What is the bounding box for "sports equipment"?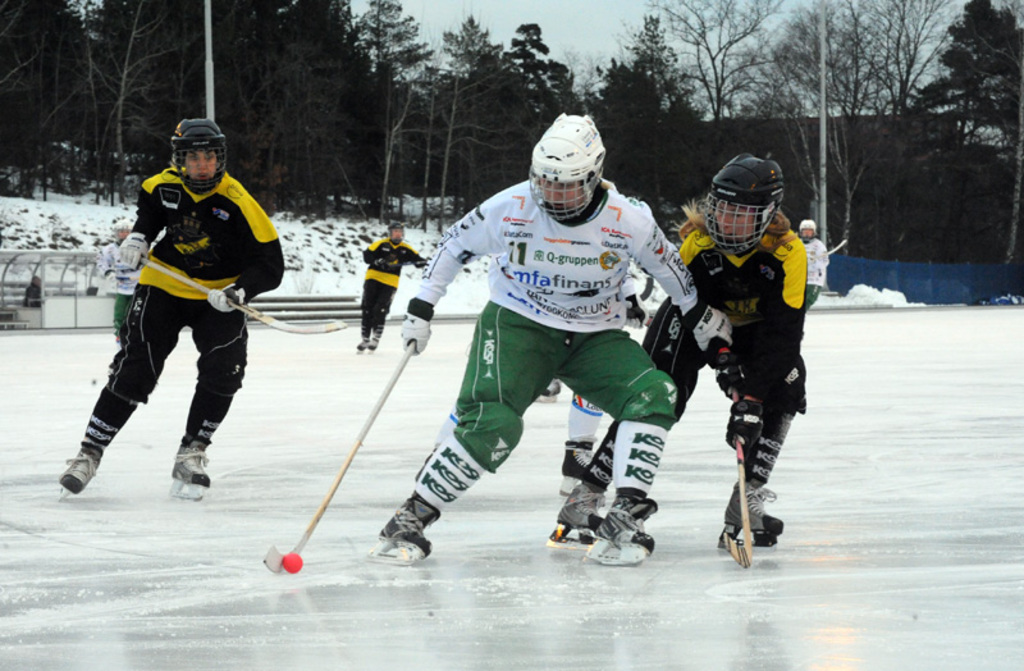
rect(265, 337, 420, 571).
